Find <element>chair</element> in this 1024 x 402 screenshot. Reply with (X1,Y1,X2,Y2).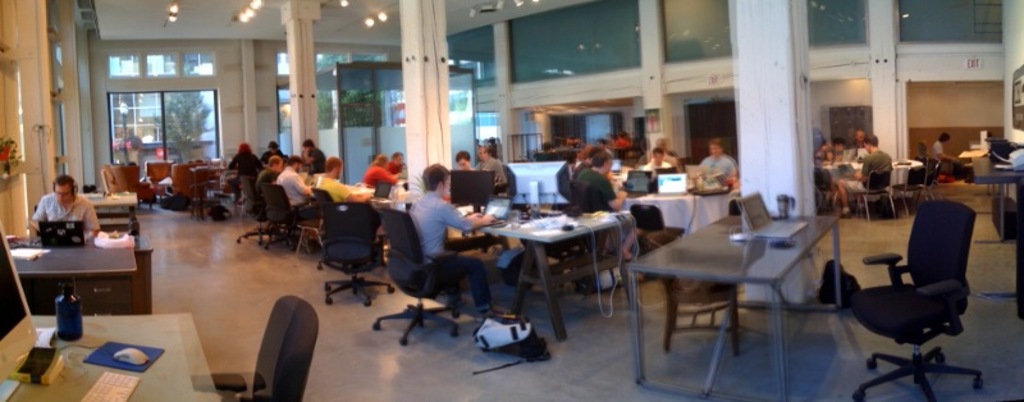
(195,292,320,401).
